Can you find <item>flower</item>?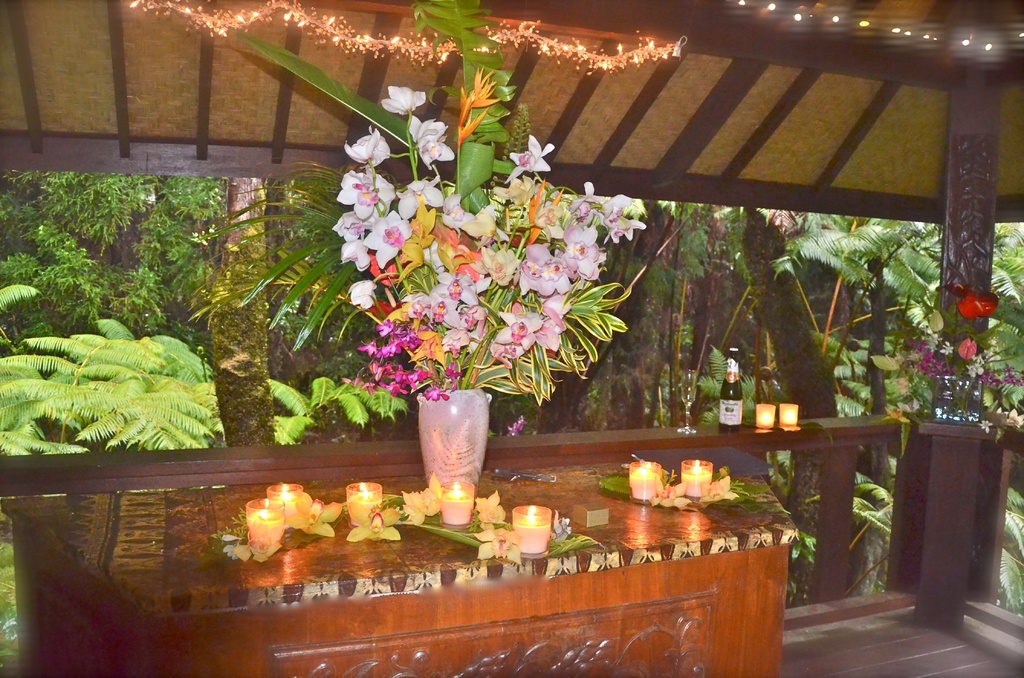
Yes, bounding box: bbox(334, 160, 395, 213).
